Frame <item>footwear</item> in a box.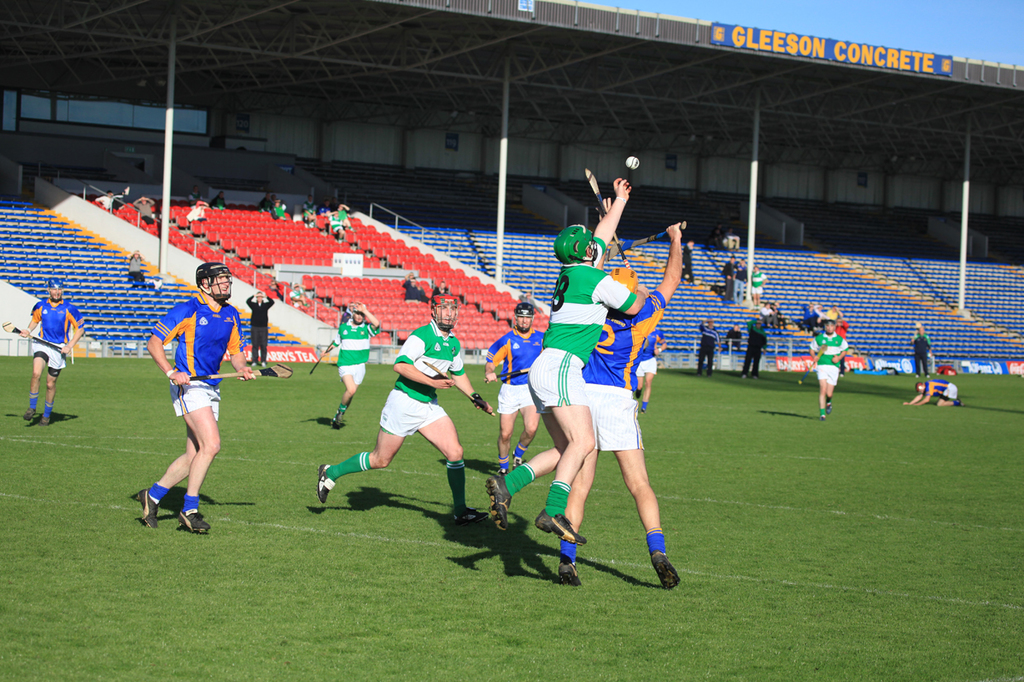
x1=314 y1=461 x2=338 y2=508.
